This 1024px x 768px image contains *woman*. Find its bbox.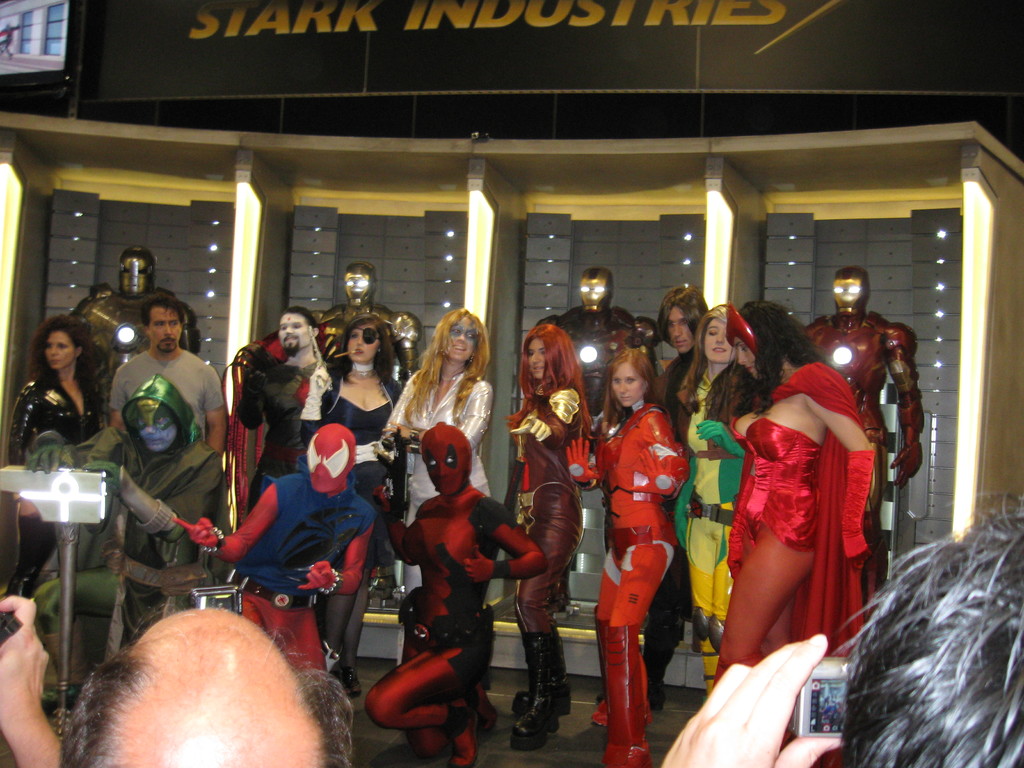
(left=9, top=317, right=102, bottom=598).
